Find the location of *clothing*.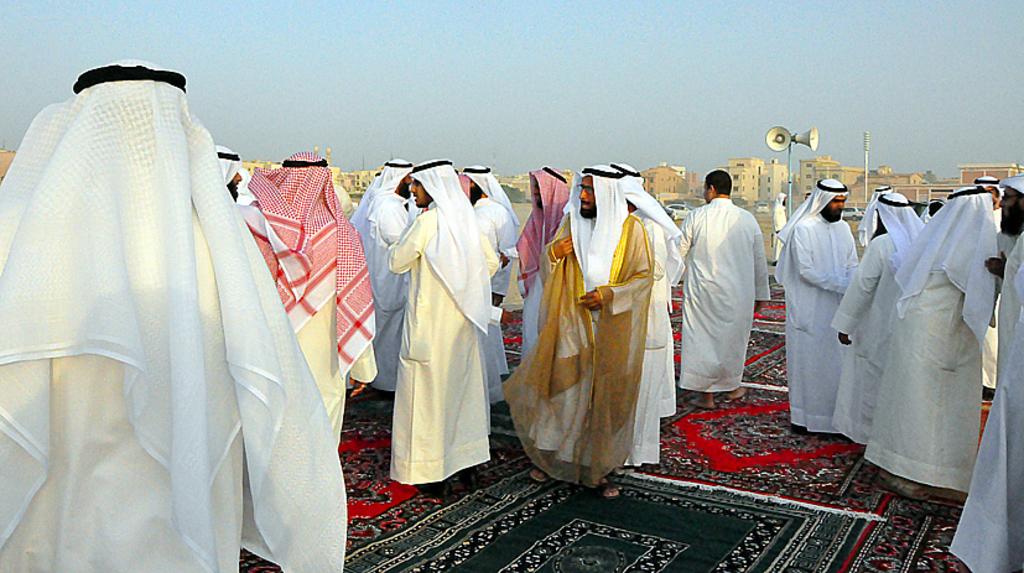
Location: [950, 235, 1023, 572].
